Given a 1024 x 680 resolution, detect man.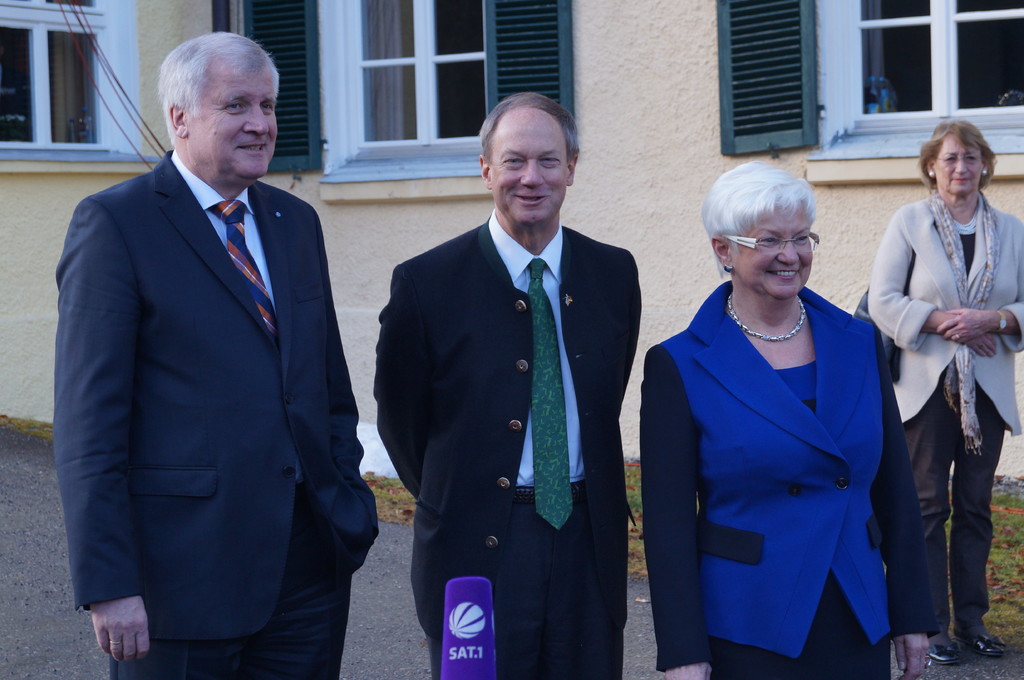
[870, 139, 1019, 679].
